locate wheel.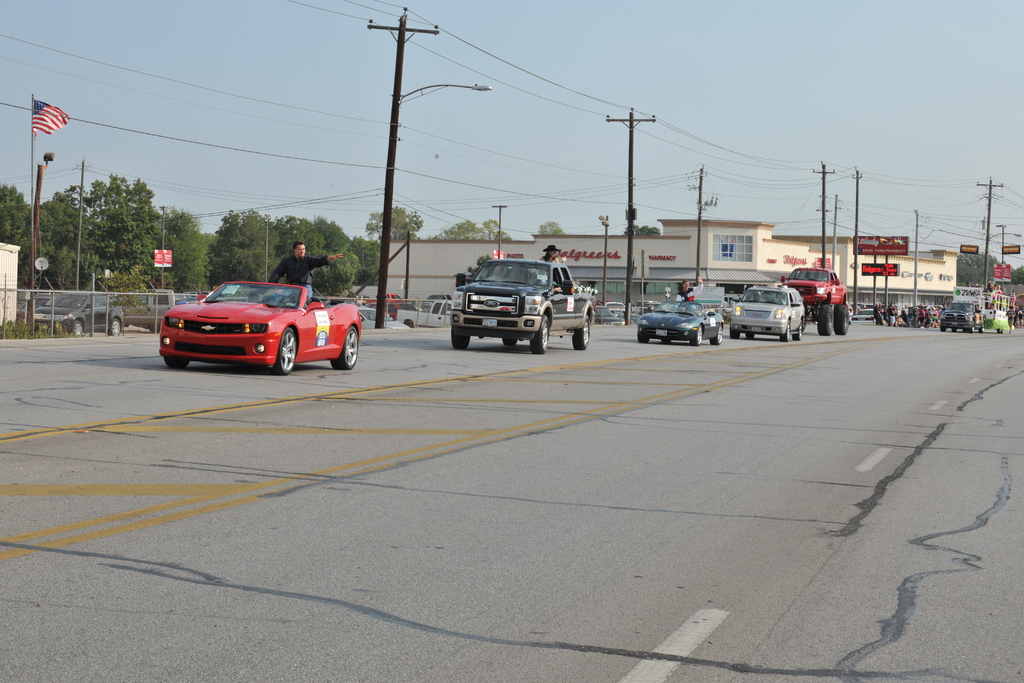
Bounding box: {"x1": 835, "y1": 305, "x2": 847, "y2": 334}.
